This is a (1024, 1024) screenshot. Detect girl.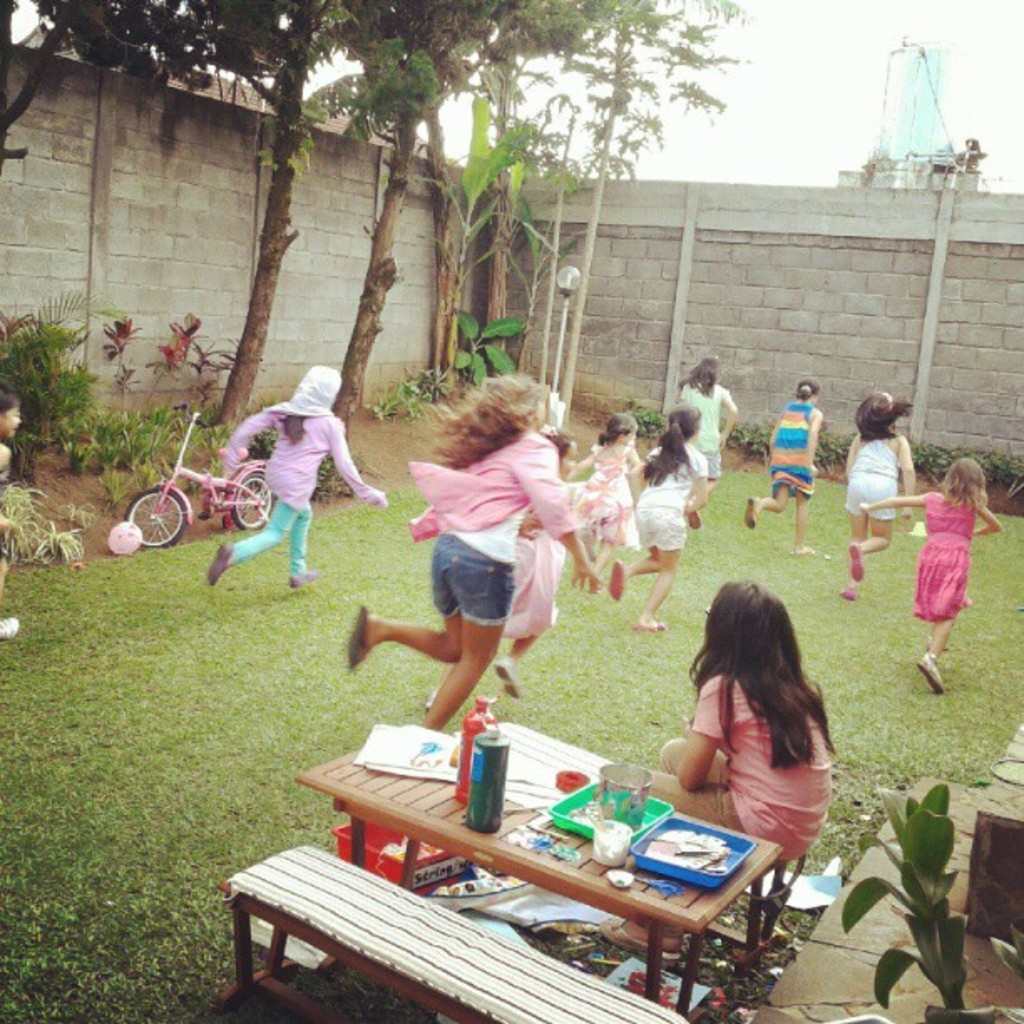
rect(743, 383, 818, 552).
